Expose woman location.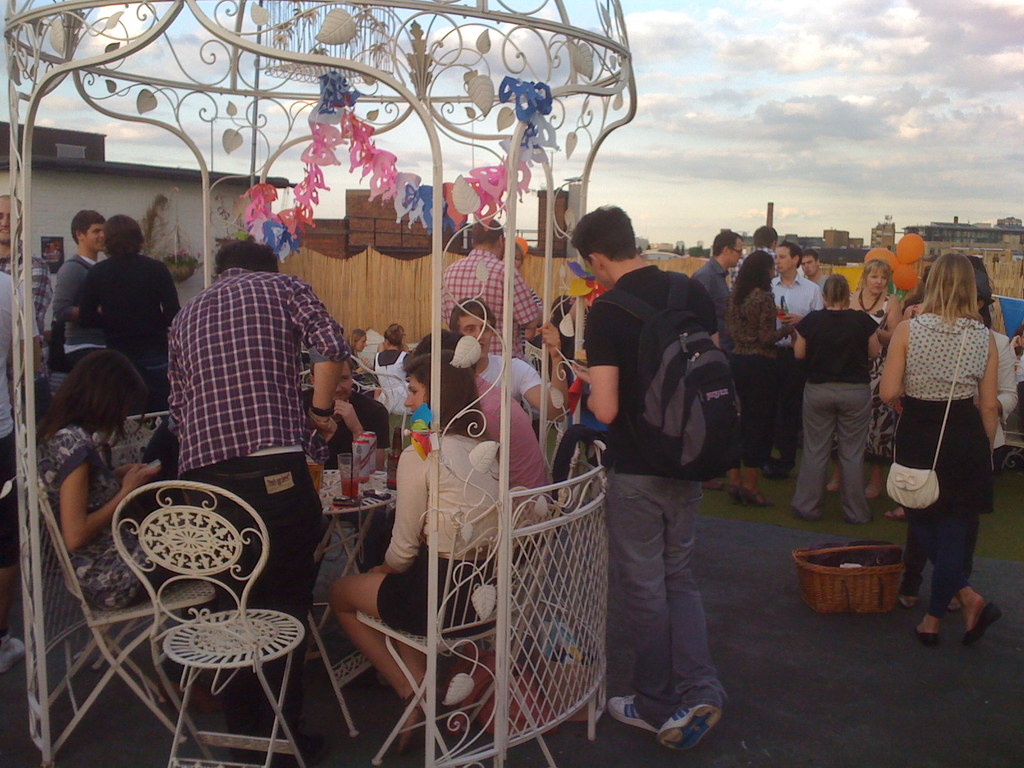
Exposed at x1=792 y1=270 x2=888 y2=520.
